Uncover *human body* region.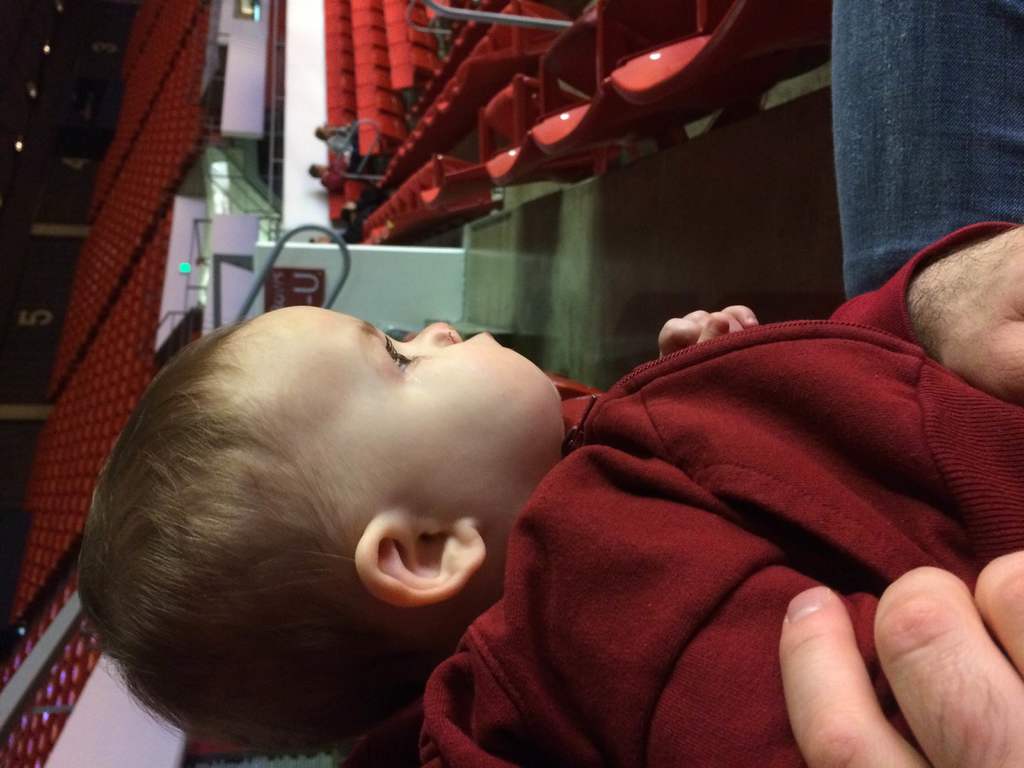
Uncovered: 307:159:342:197.
